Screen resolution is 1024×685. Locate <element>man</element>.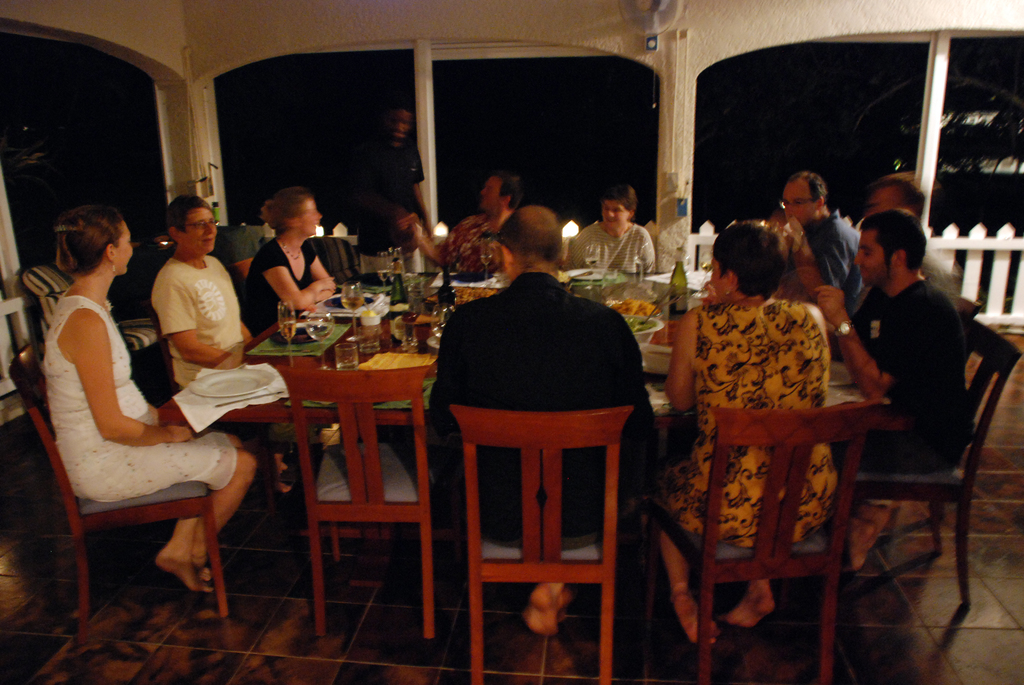
left=403, top=169, right=518, bottom=281.
